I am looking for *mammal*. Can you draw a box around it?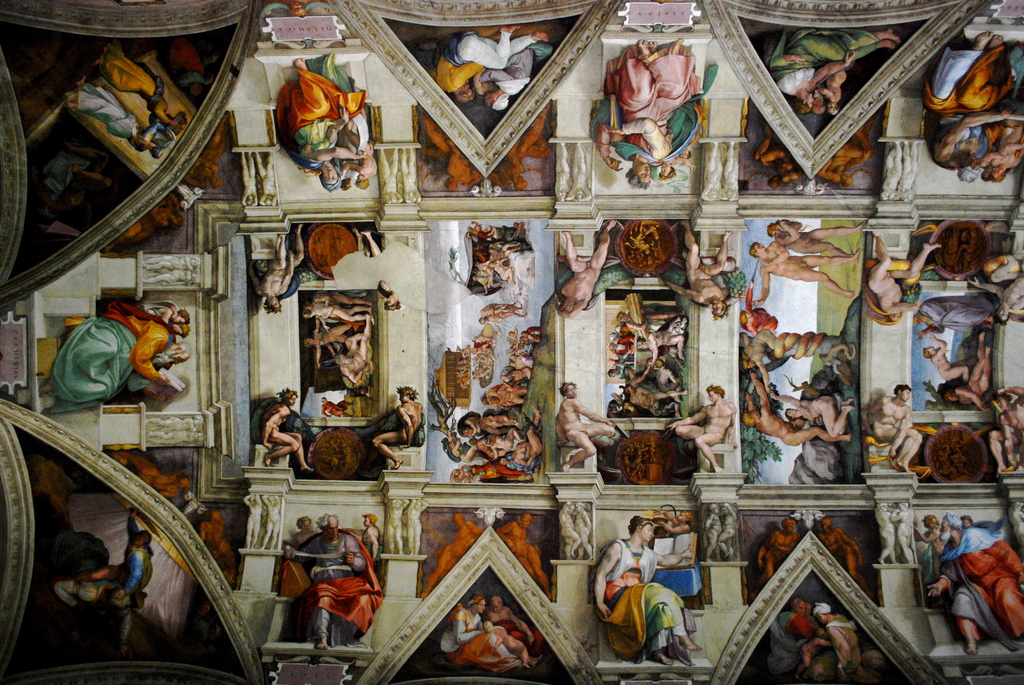
Sure, the bounding box is locate(440, 594, 515, 668).
